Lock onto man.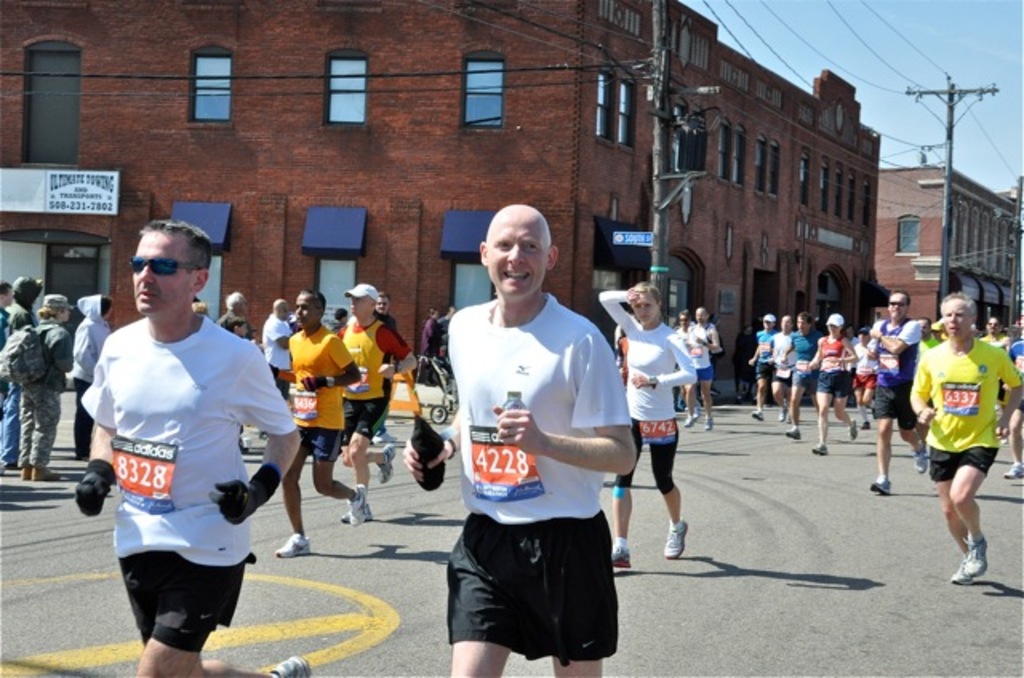
Locked: <box>72,217,309,676</box>.
